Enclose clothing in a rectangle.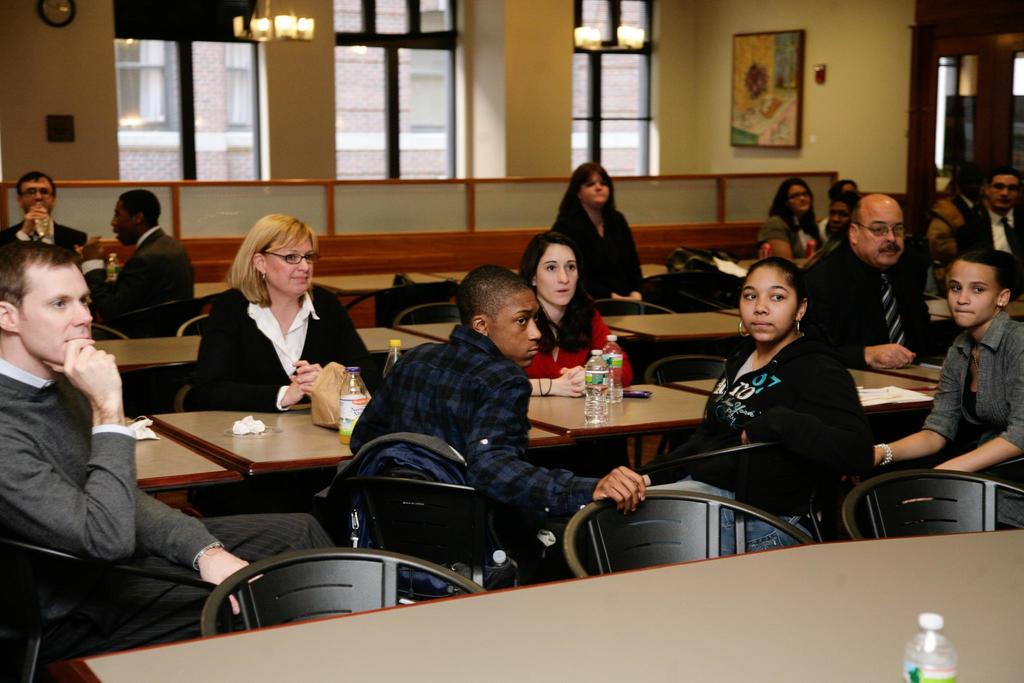
BBox(803, 228, 934, 362).
